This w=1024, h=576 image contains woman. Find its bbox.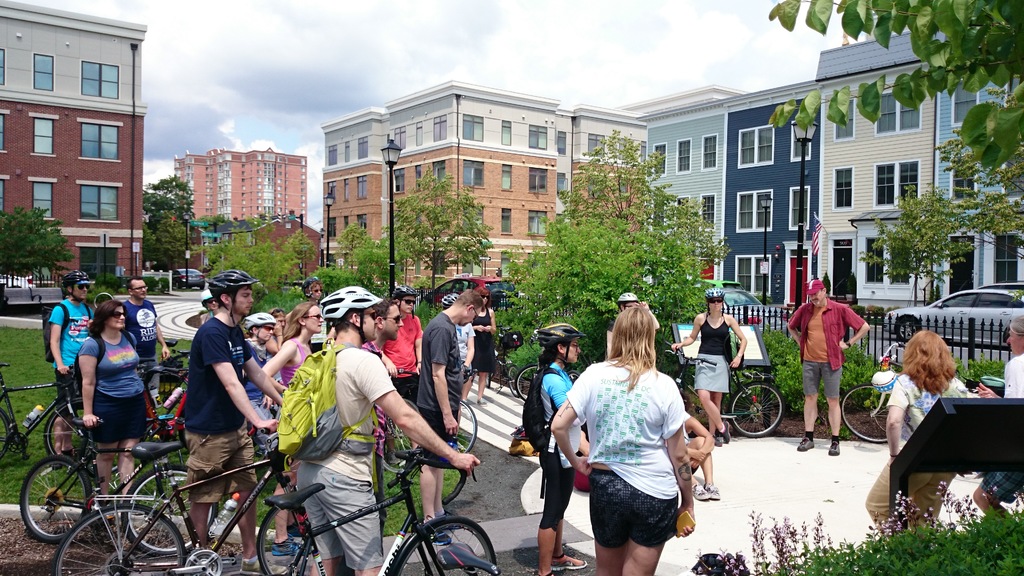
(865, 324, 971, 538).
